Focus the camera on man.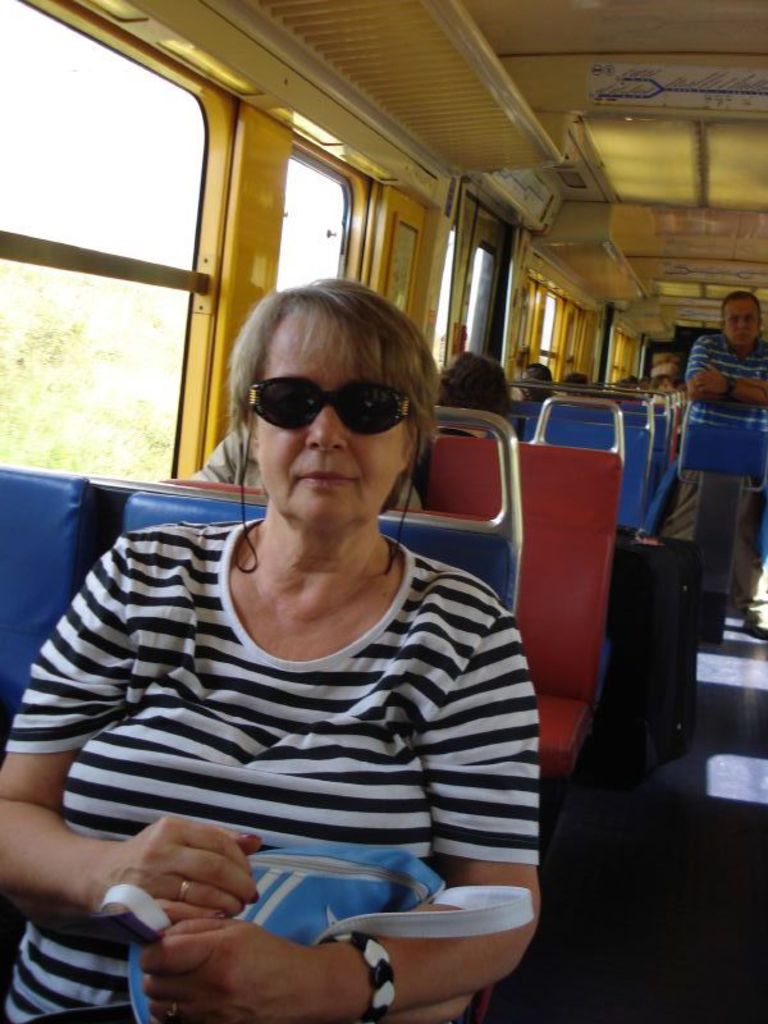
Focus region: [189,420,422,513].
